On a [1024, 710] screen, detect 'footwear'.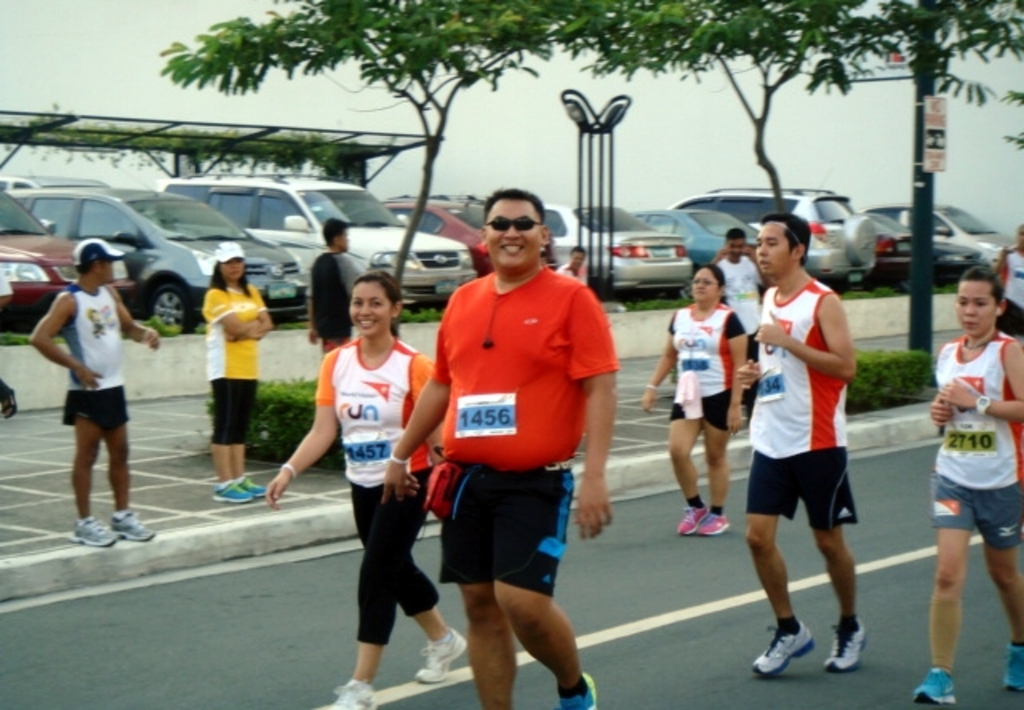
detection(750, 620, 814, 675).
